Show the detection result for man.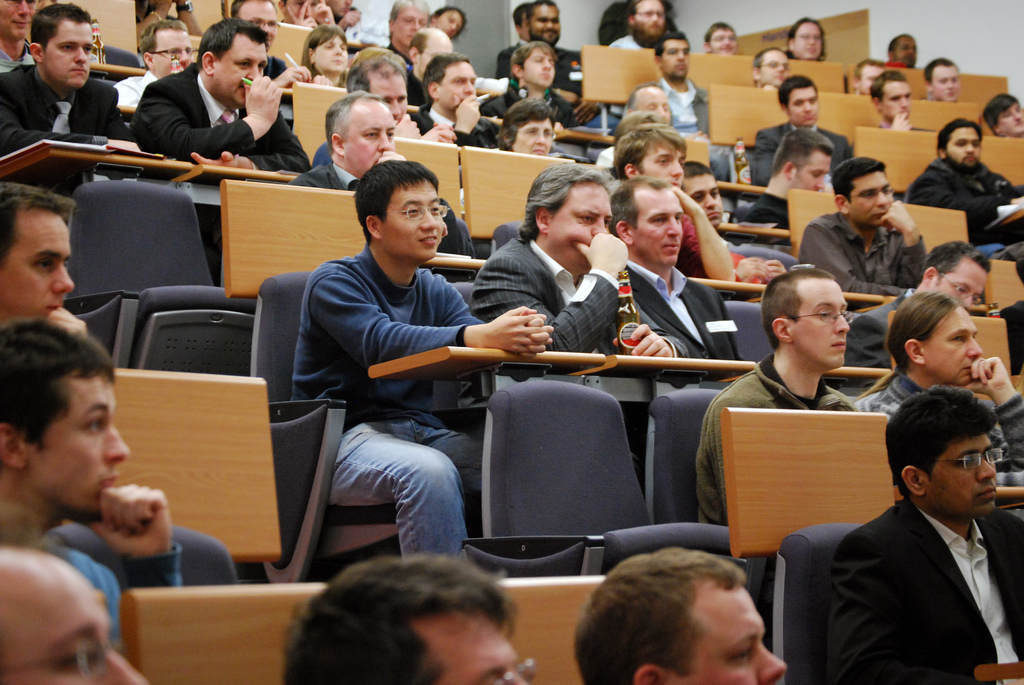
570, 548, 784, 684.
